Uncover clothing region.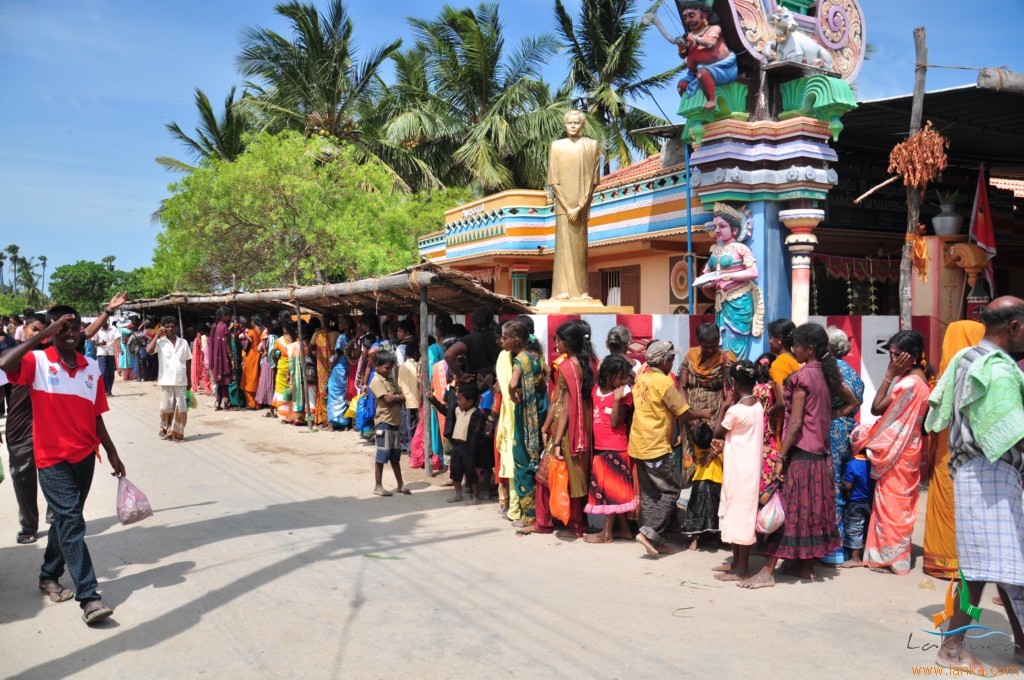
Uncovered: bbox=[427, 399, 487, 489].
